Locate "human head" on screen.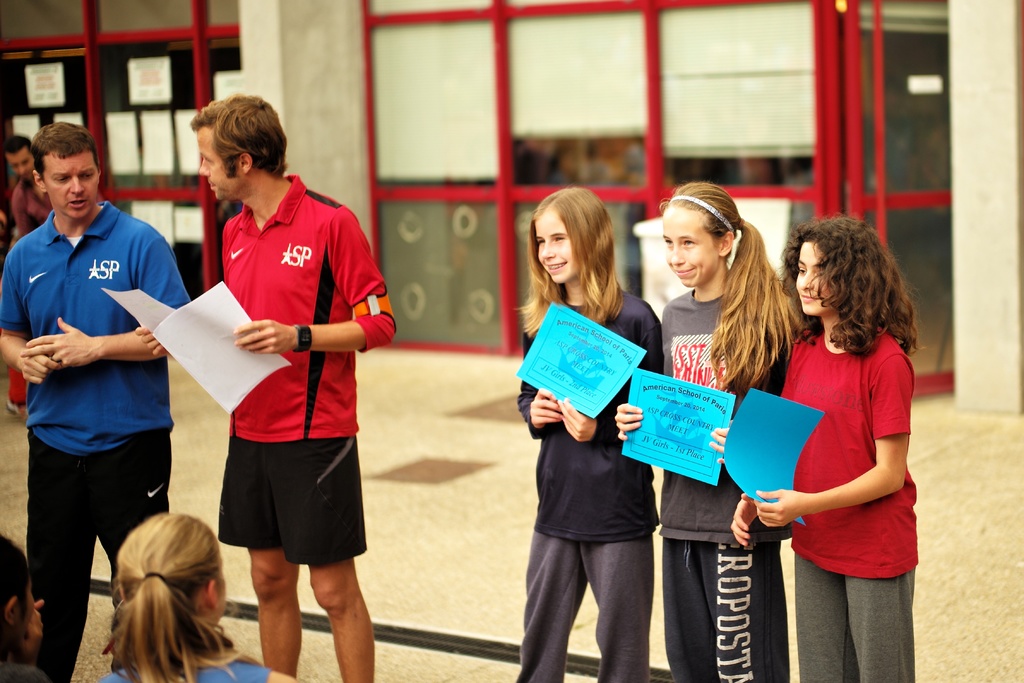
On screen at pyautogui.locateOnScreen(530, 186, 616, 286).
